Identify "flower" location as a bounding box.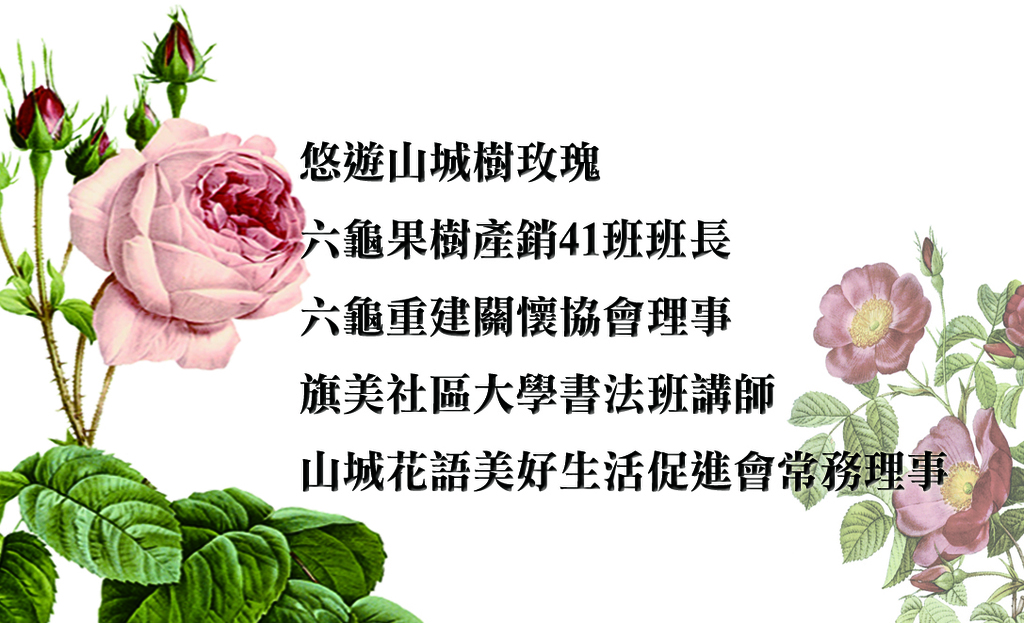
rect(122, 100, 156, 142).
